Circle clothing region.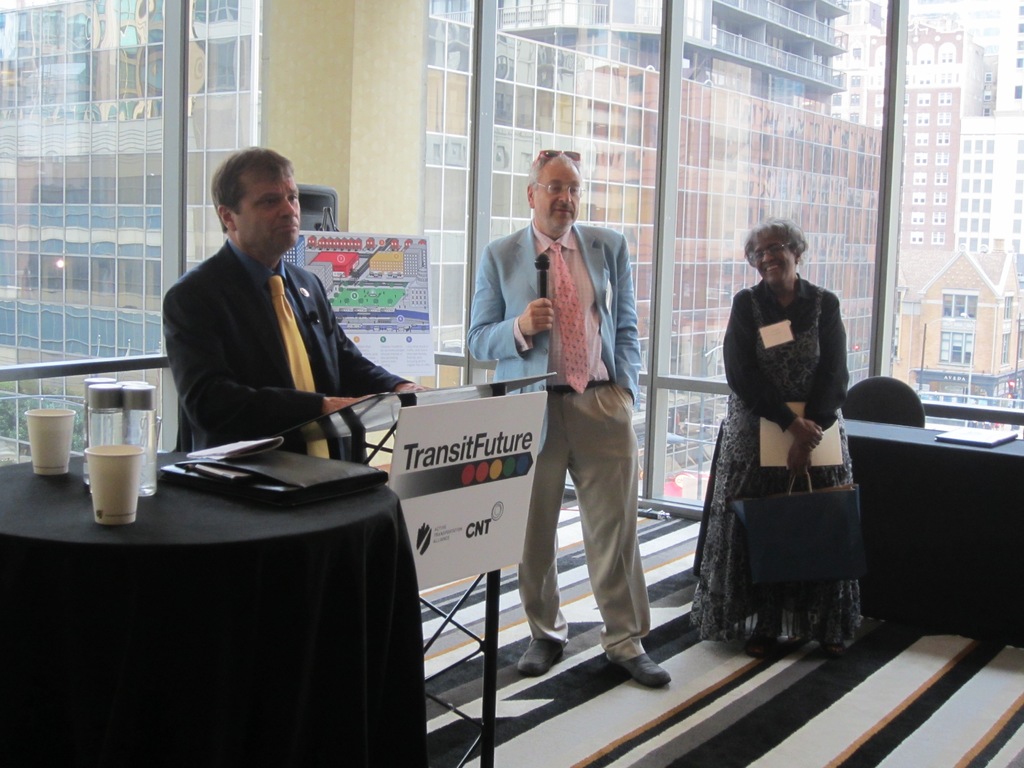
Region: <region>705, 277, 872, 650</region>.
